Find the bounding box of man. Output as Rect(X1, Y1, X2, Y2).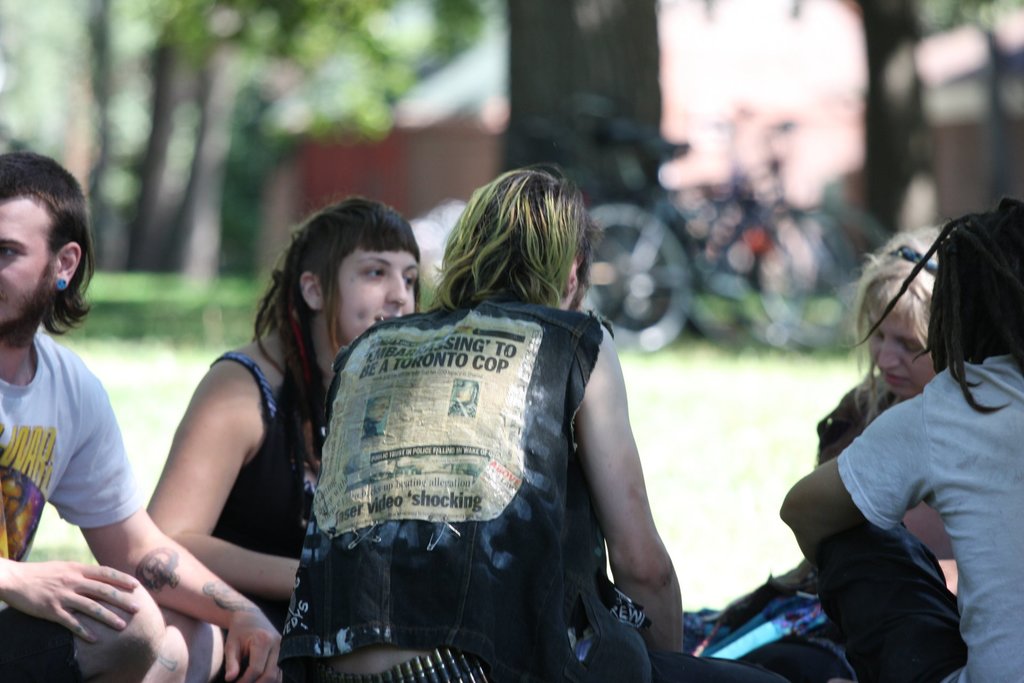
Rect(755, 216, 1019, 682).
